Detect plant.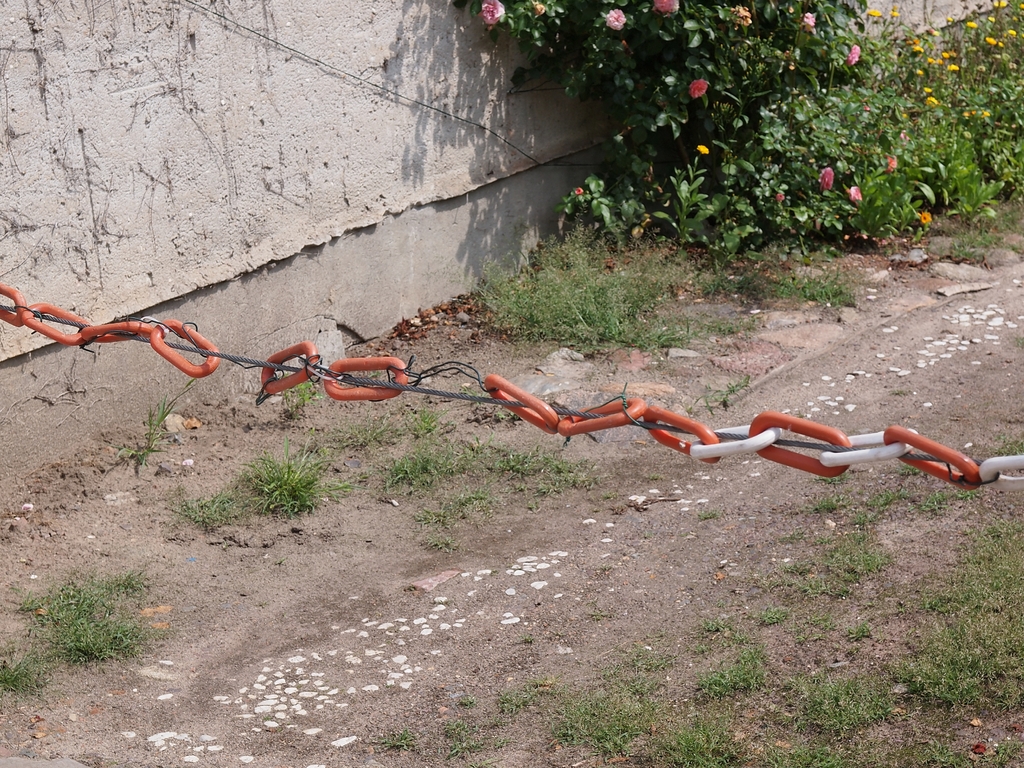
Detected at (808,618,838,641).
